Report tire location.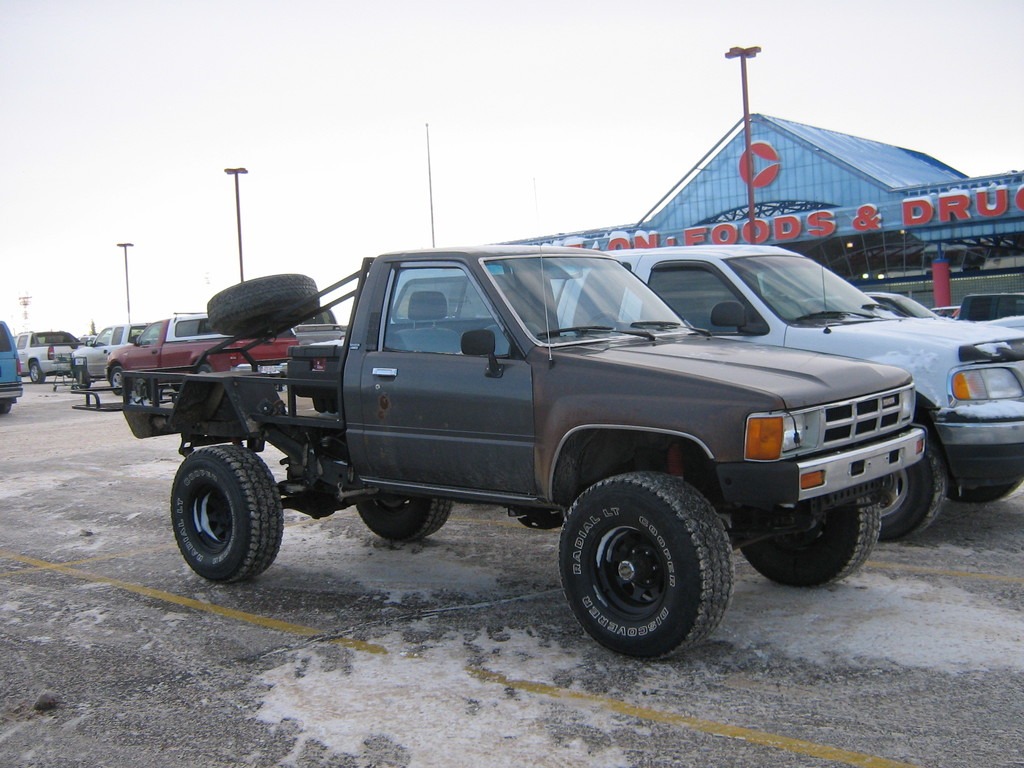
Report: BBox(351, 488, 454, 538).
